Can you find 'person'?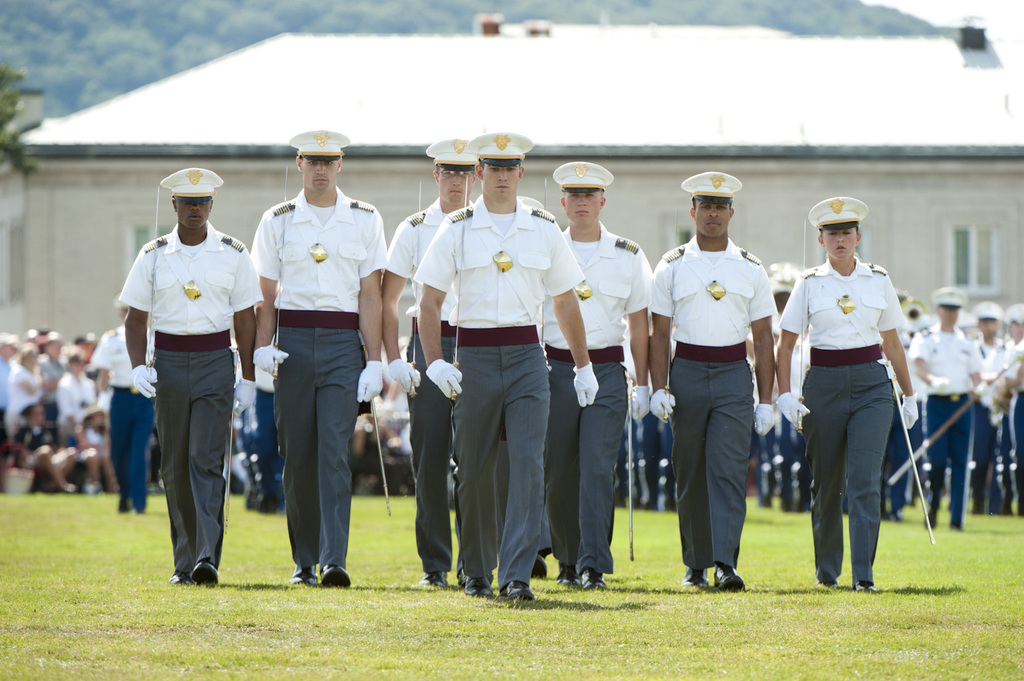
Yes, bounding box: Rect(248, 135, 389, 587).
